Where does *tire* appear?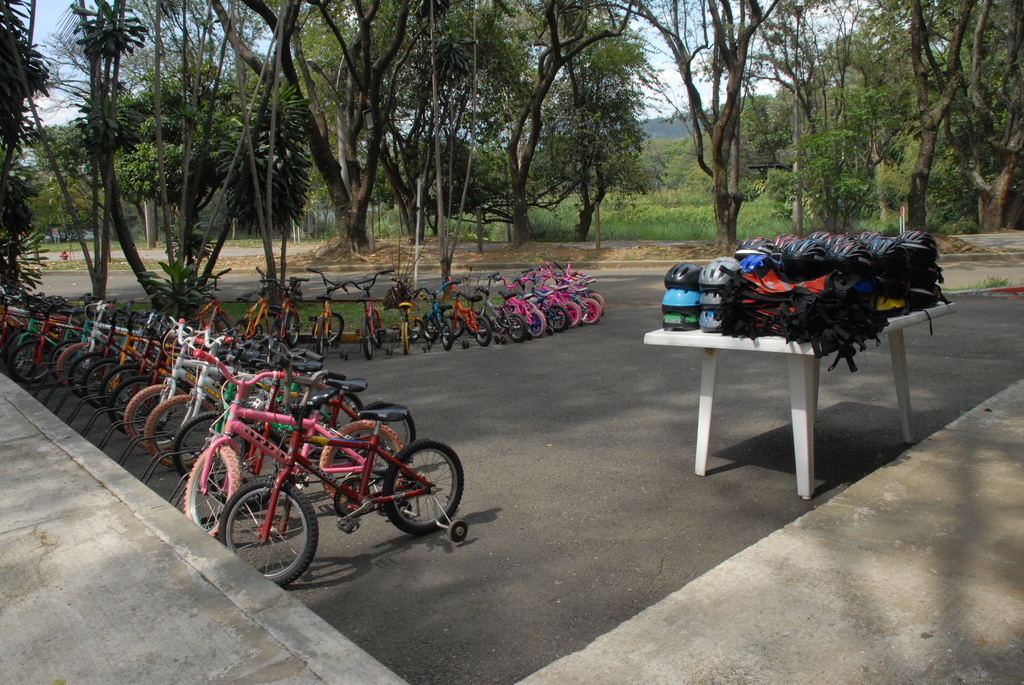
Appears at BBox(465, 338, 472, 346).
